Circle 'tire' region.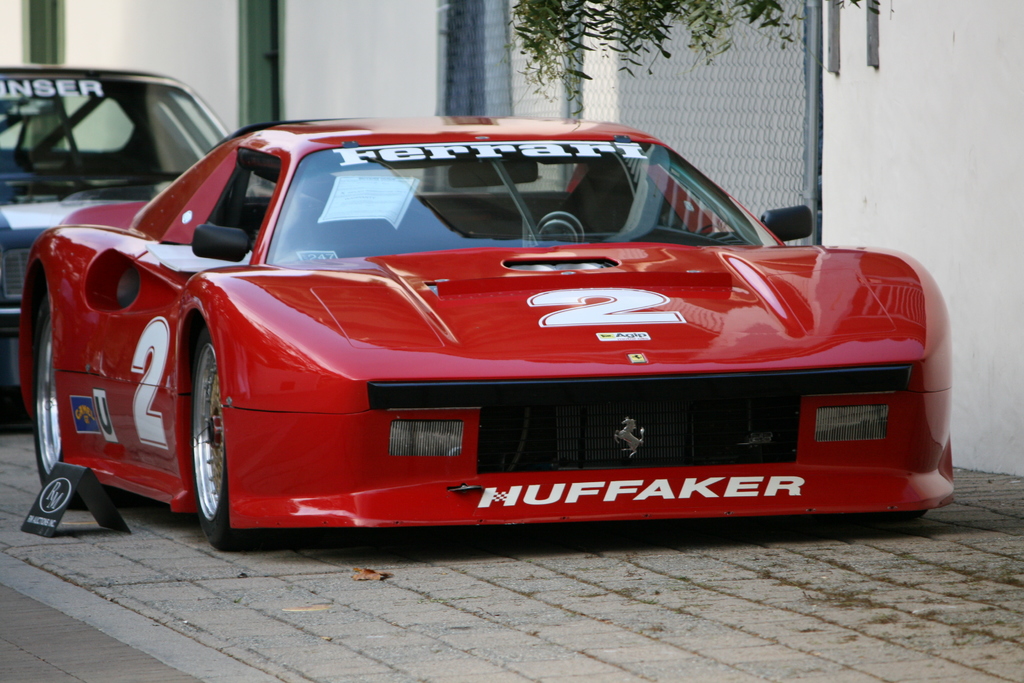
Region: (x1=187, y1=324, x2=271, y2=548).
